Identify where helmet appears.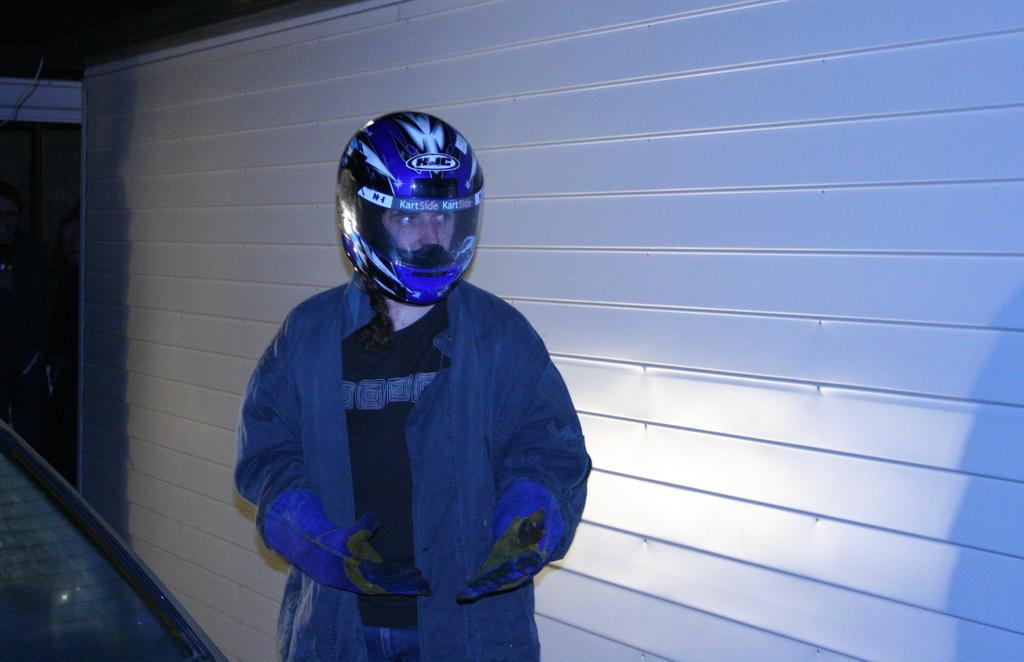
Appears at [325,107,485,334].
